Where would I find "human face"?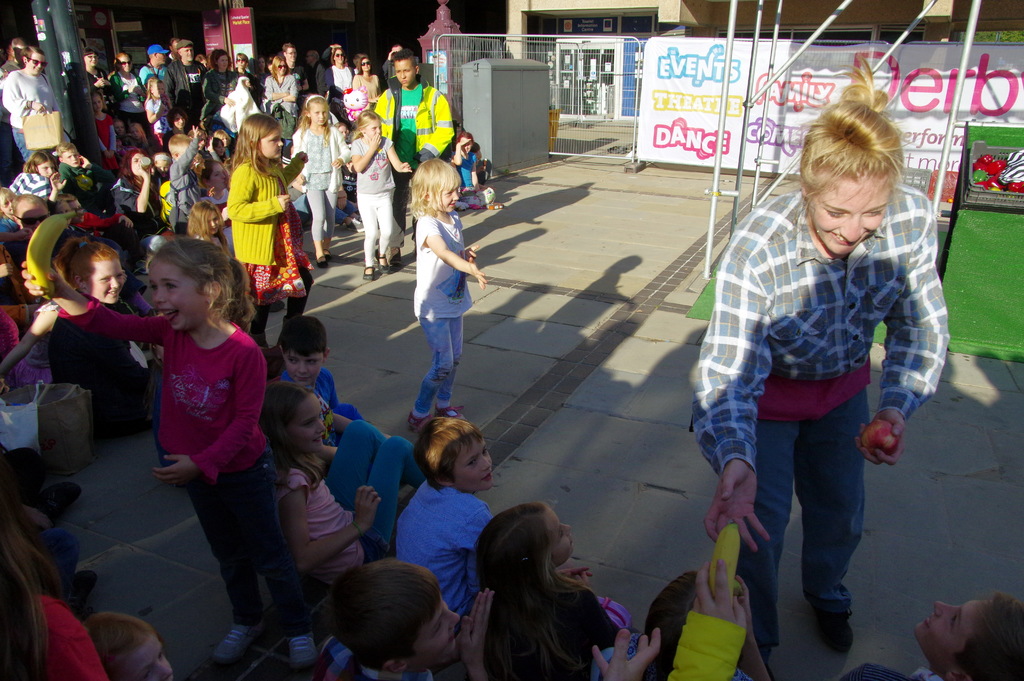
At <bbox>22, 53, 46, 74</bbox>.
